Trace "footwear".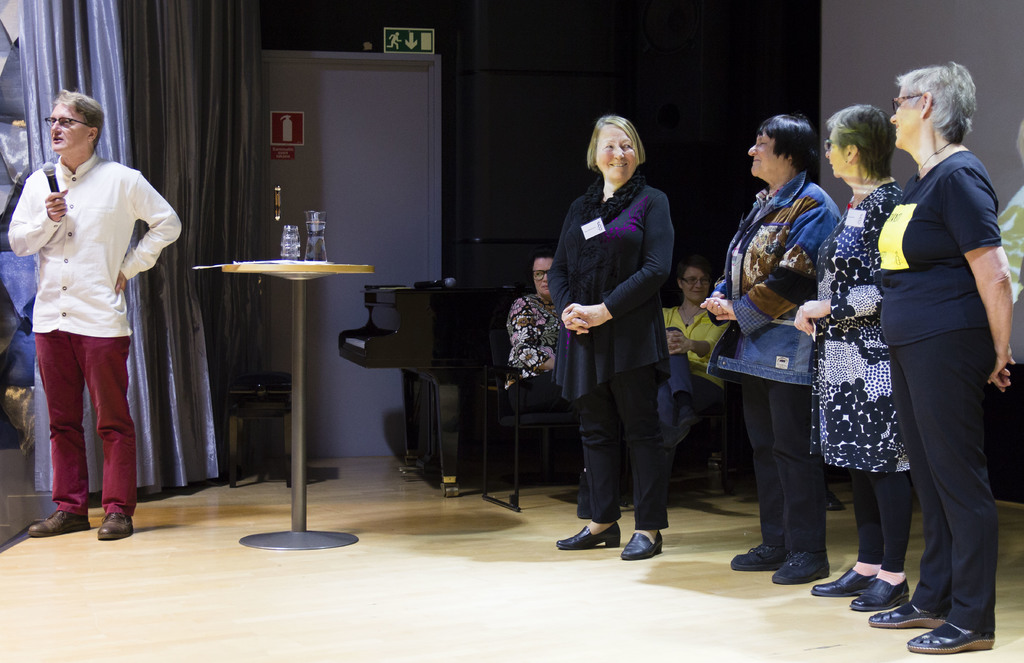
Traced to region(729, 541, 785, 571).
